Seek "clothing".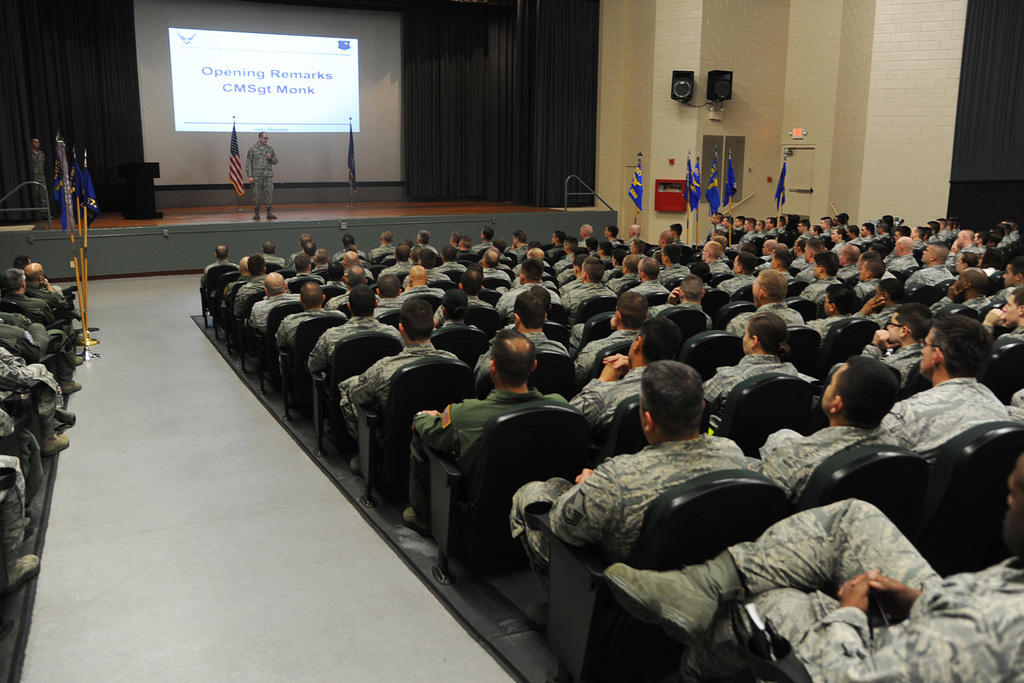
Rect(28, 147, 52, 220).
